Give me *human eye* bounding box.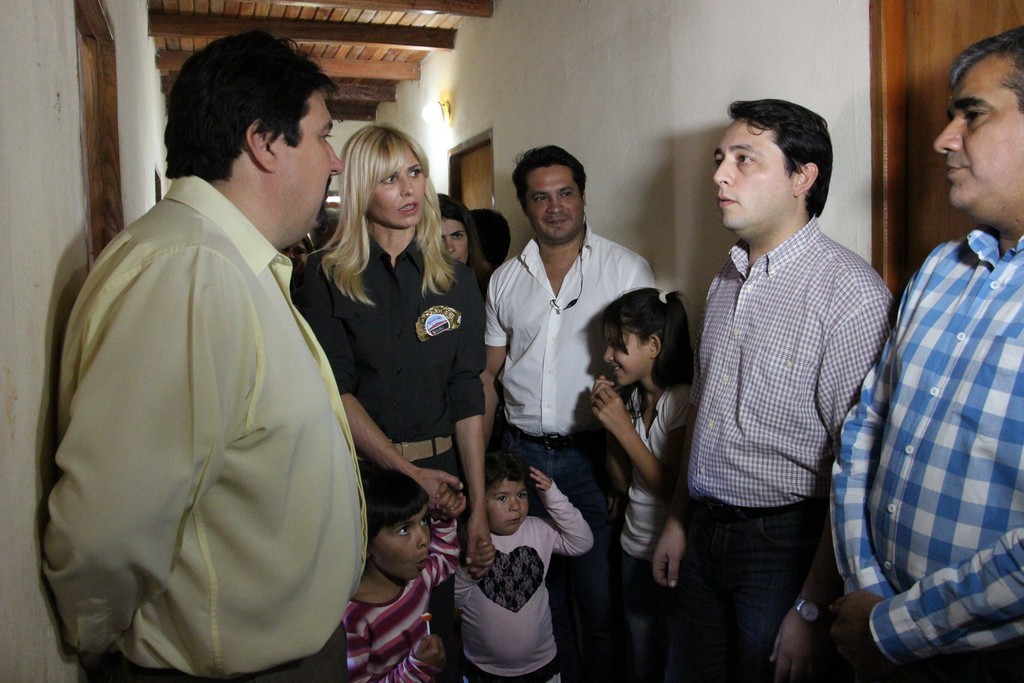
left=557, top=189, right=579, bottom=199.
